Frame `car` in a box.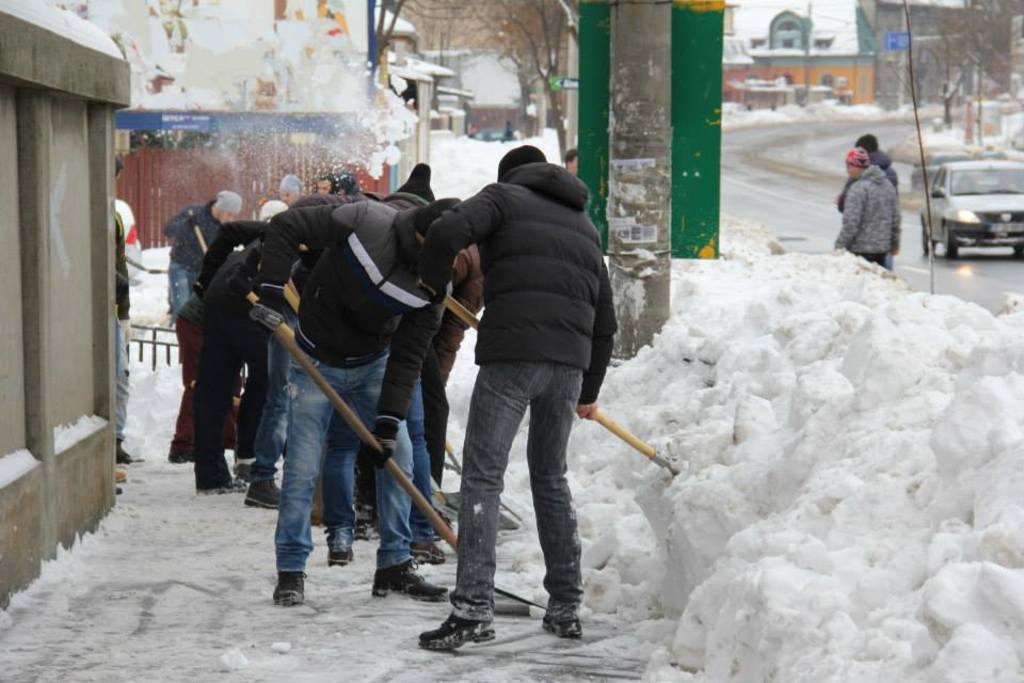
x1=919, y1=159, x2=1023, y2=259.
